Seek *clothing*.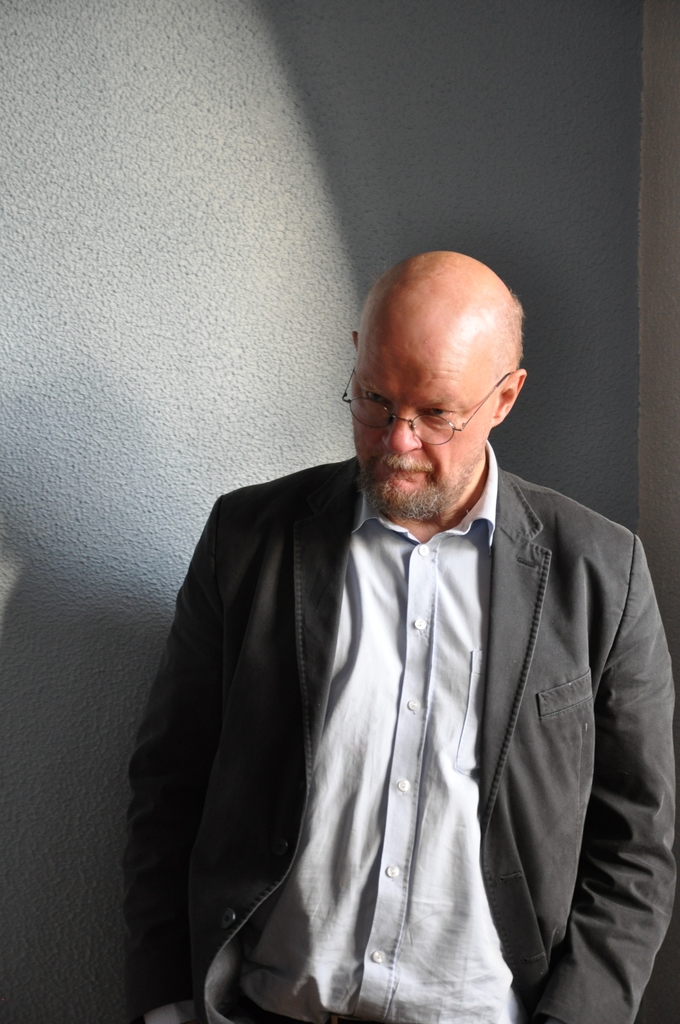
122:439:659:981.
